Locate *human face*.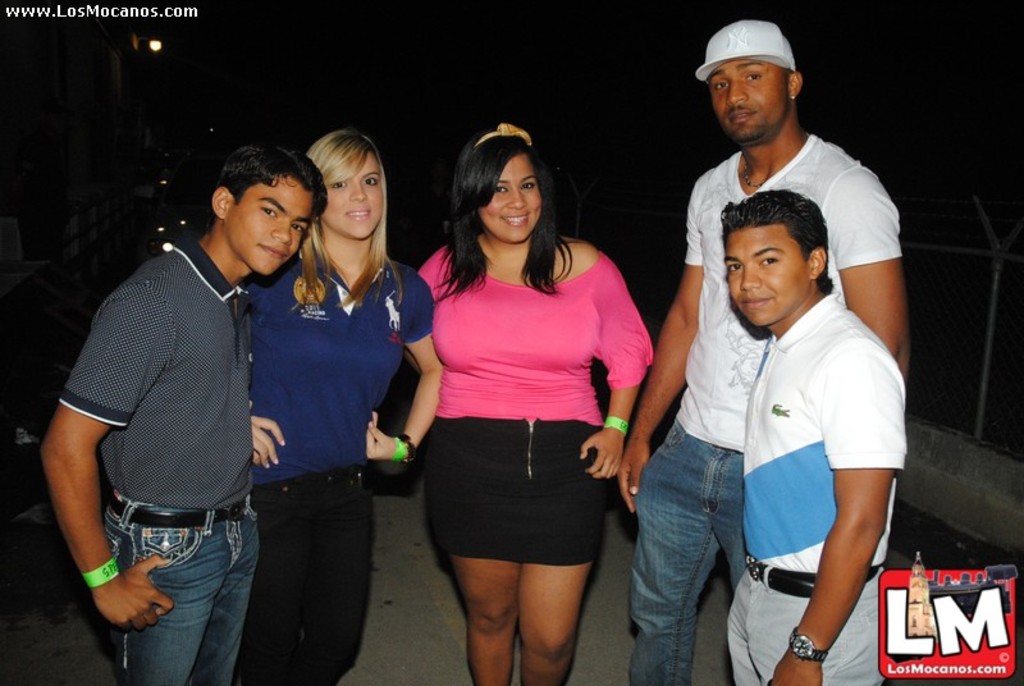
Bounding box: bbox=[476, 159, 543, 244].
